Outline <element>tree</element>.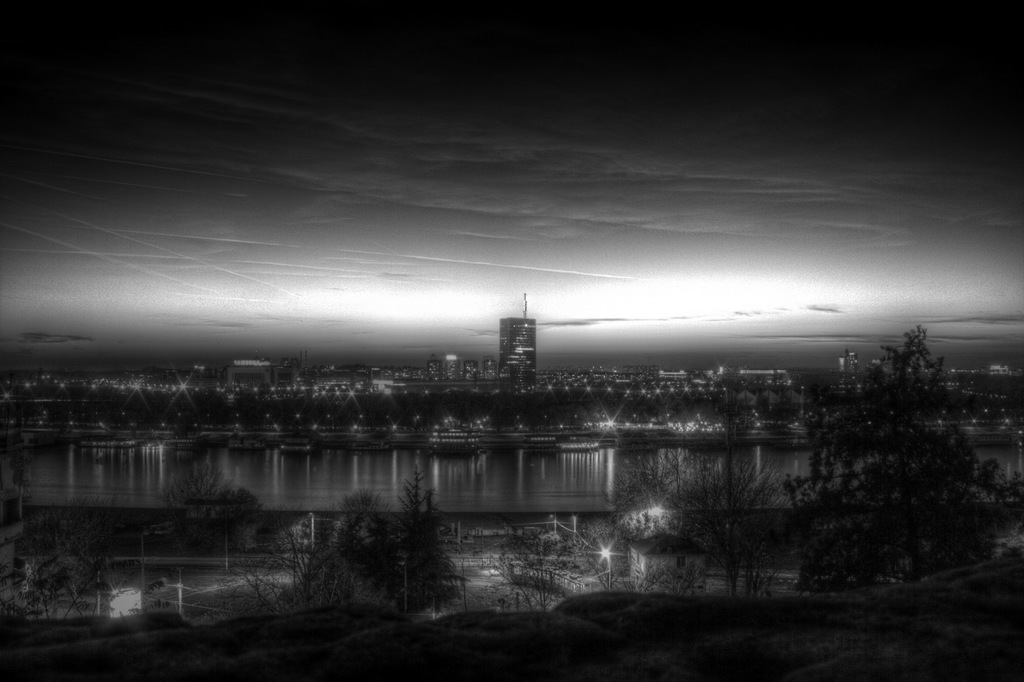
Outline: 798 299 989 601.
